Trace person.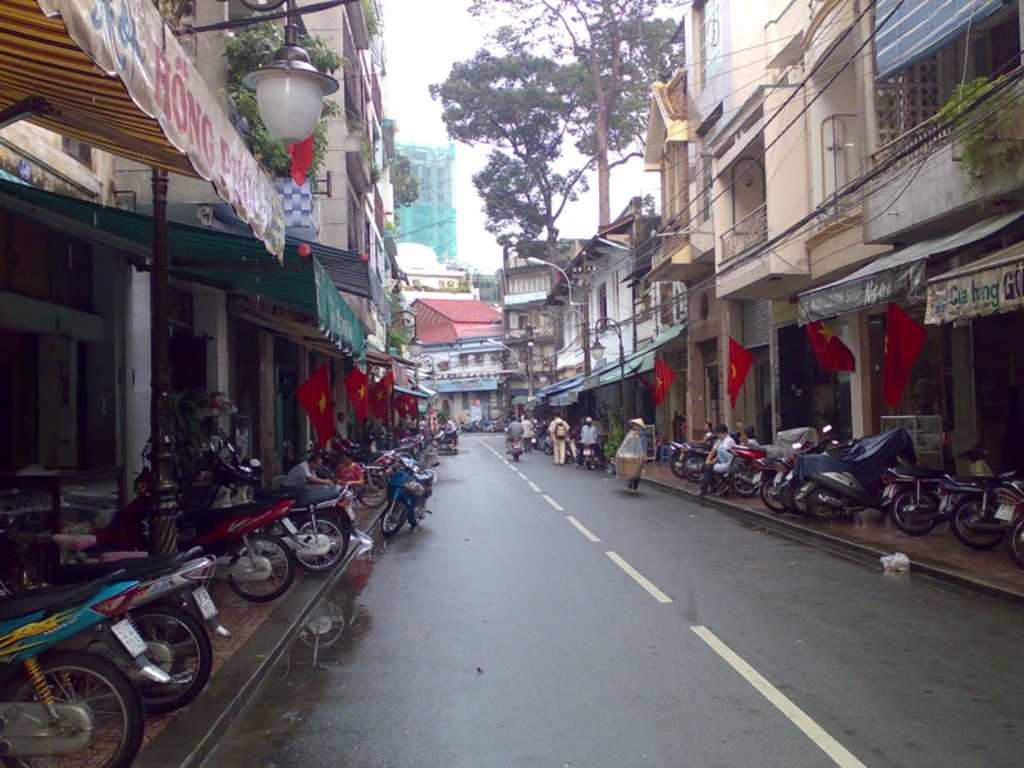
Traced to <box>334,456,367,516</box>.
